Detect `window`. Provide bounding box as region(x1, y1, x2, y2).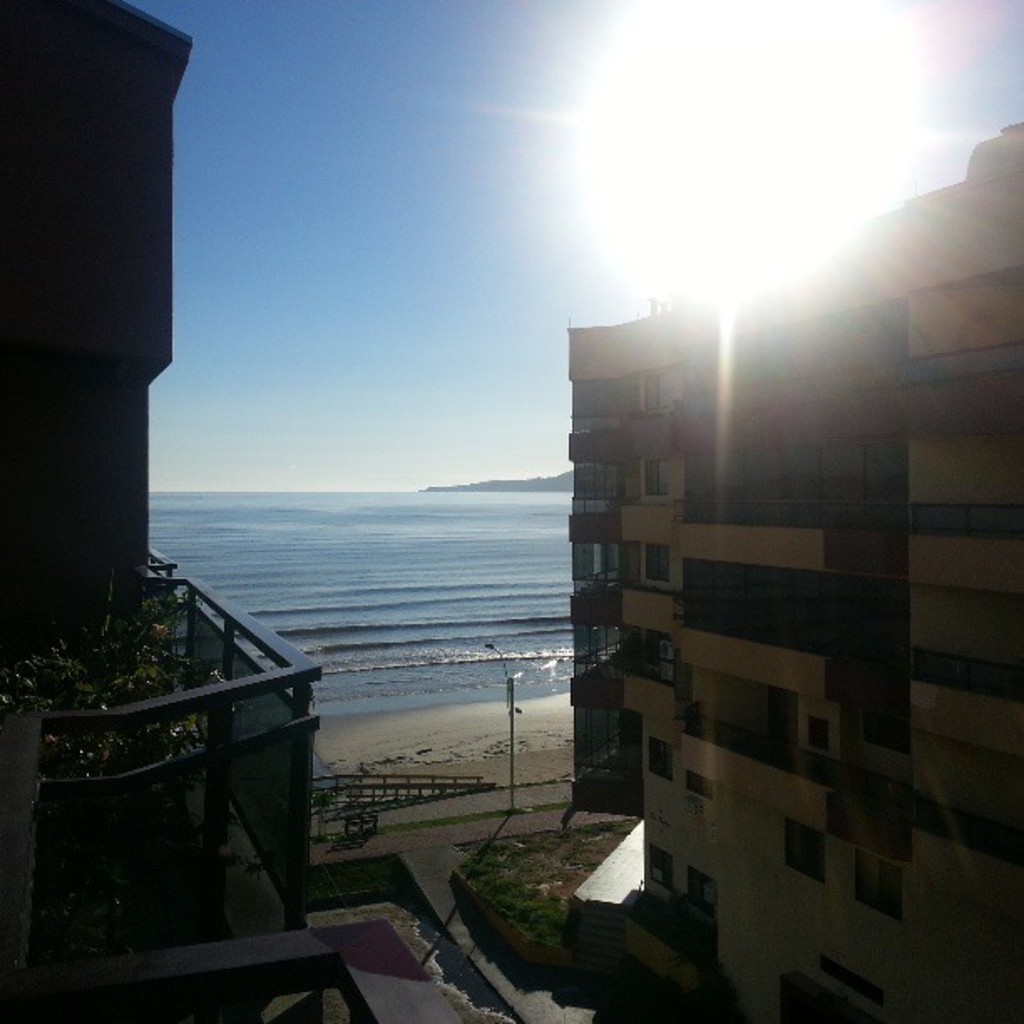
region(643, 544, 668, 584).
